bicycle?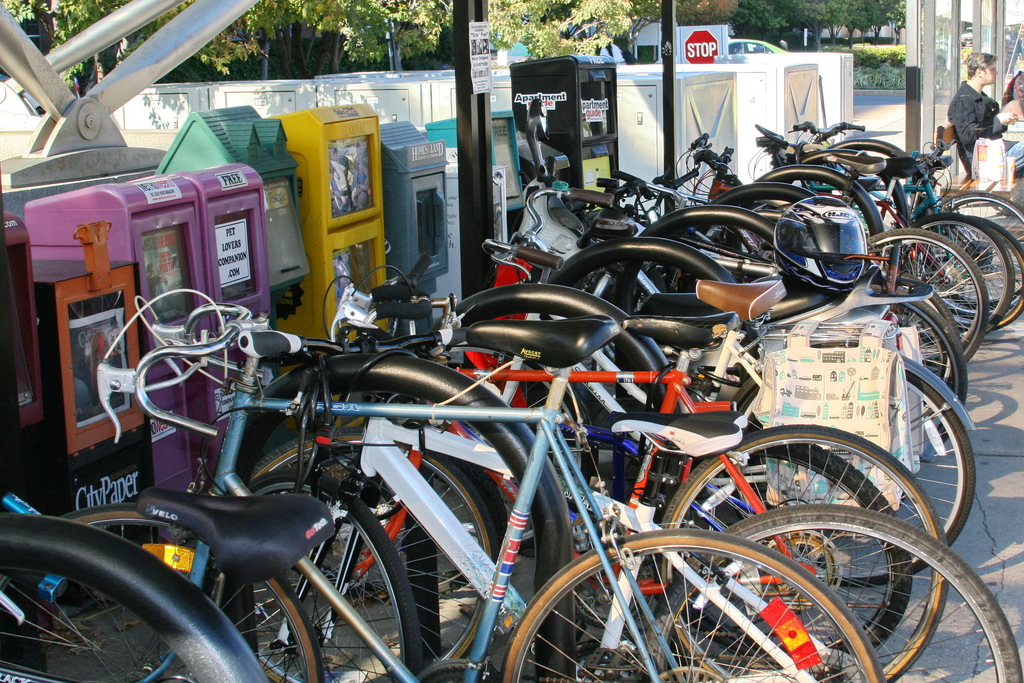
(x1=44, y1=488, x2=351, y2=682)
